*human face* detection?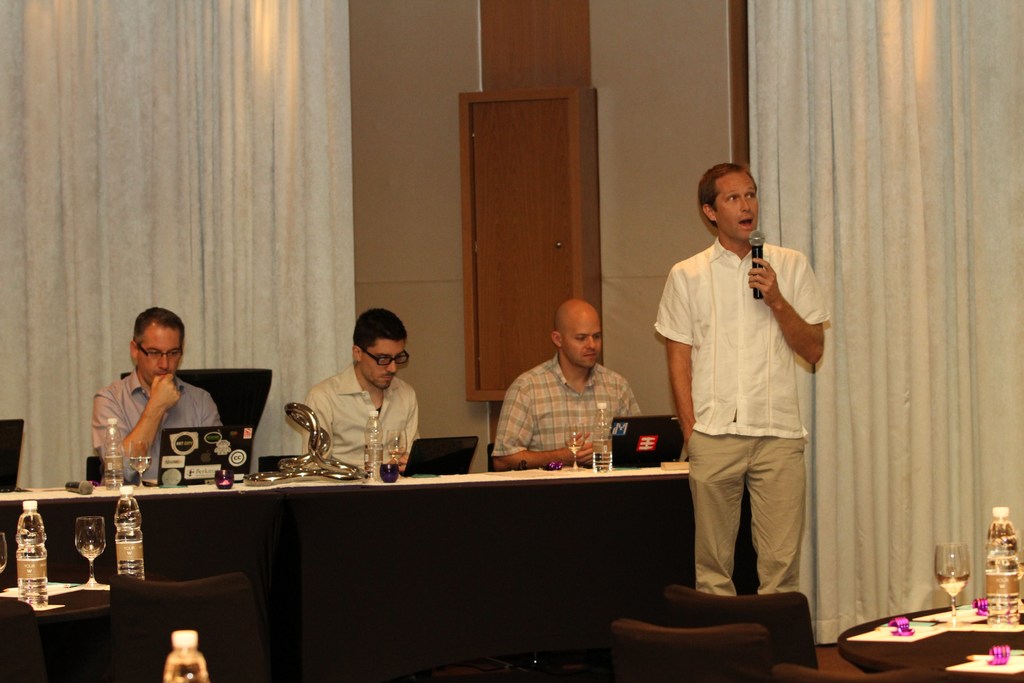
(left=360, top=338, right=407, bottom=393)
